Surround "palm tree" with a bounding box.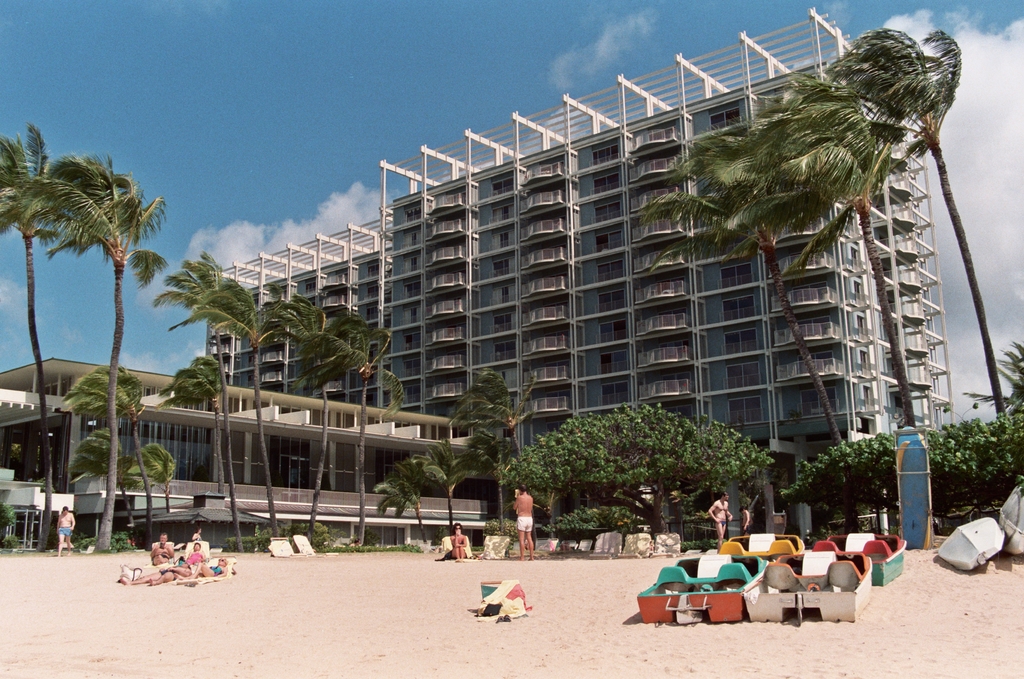
671 140 840 481.
